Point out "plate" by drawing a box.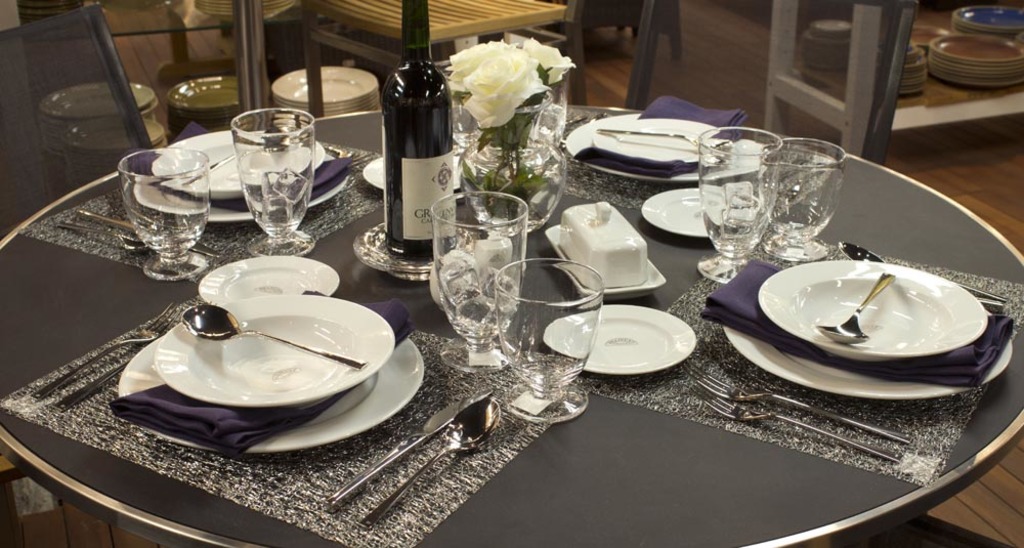
[left=758, top=261, right=988, bottom=363].
